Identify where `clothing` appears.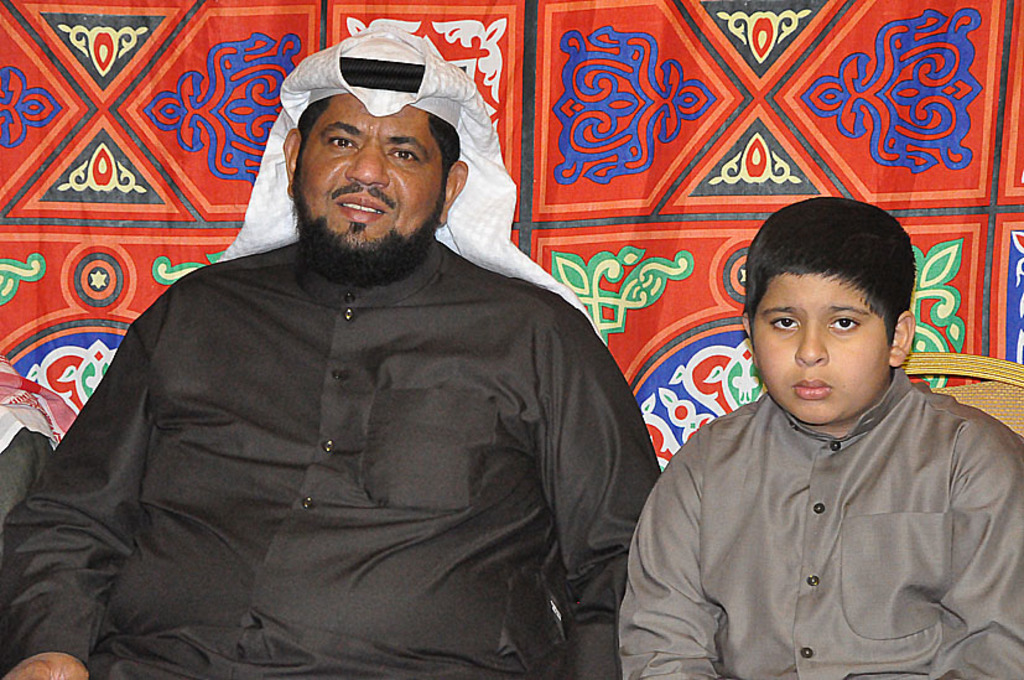
Appears at box(0, 408, 52, 517).
